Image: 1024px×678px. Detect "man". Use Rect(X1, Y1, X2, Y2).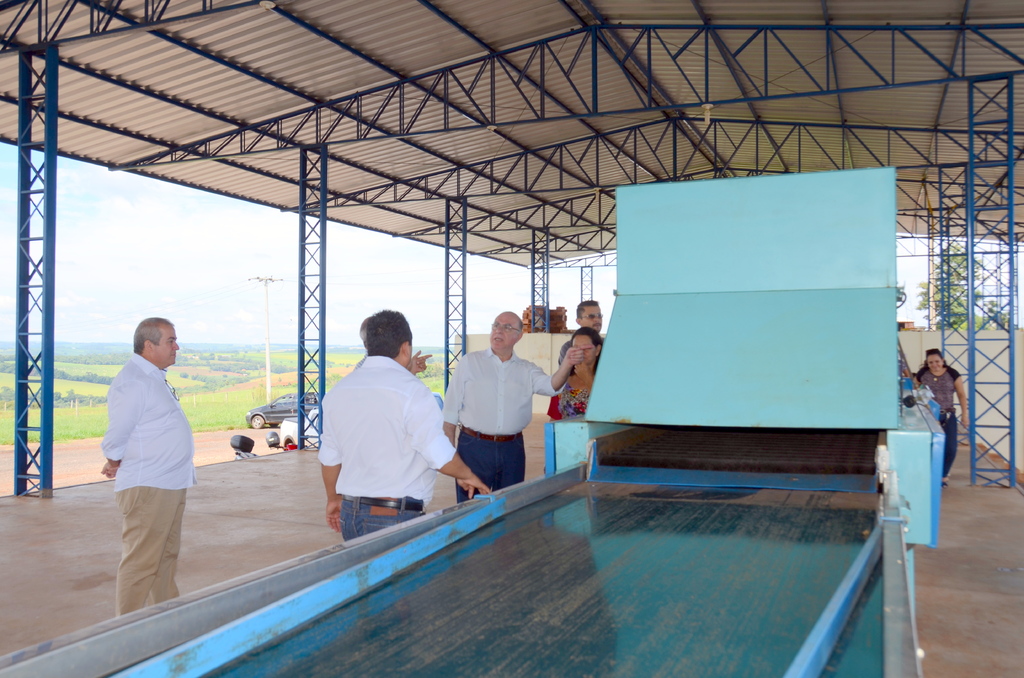
Rect(557, 302, 607, 394).
